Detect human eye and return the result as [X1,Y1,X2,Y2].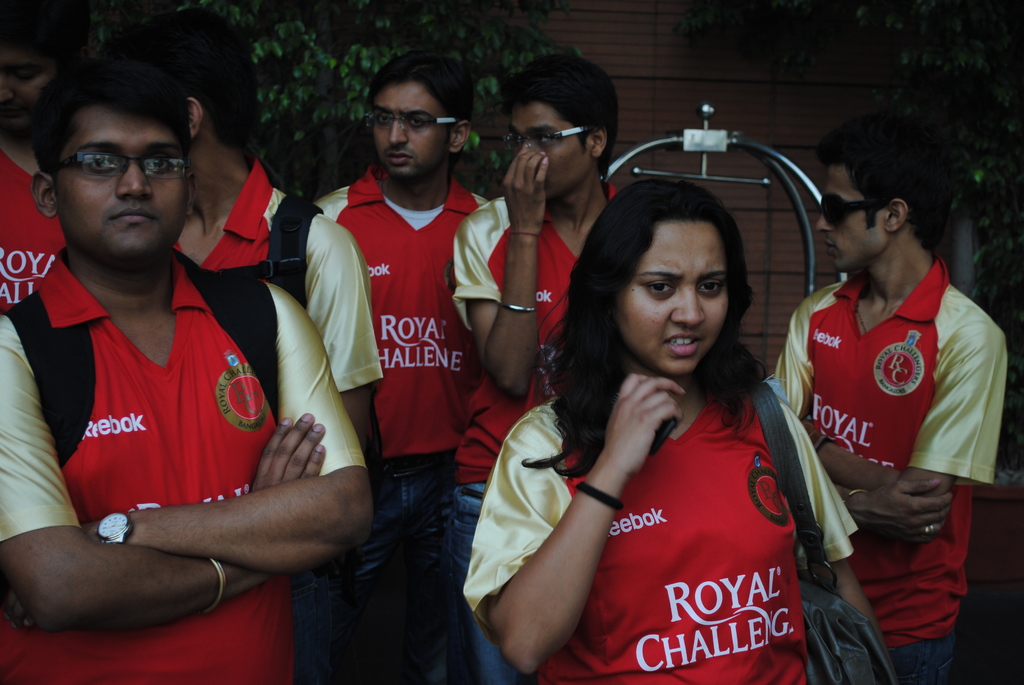
[370,106,395,129].
